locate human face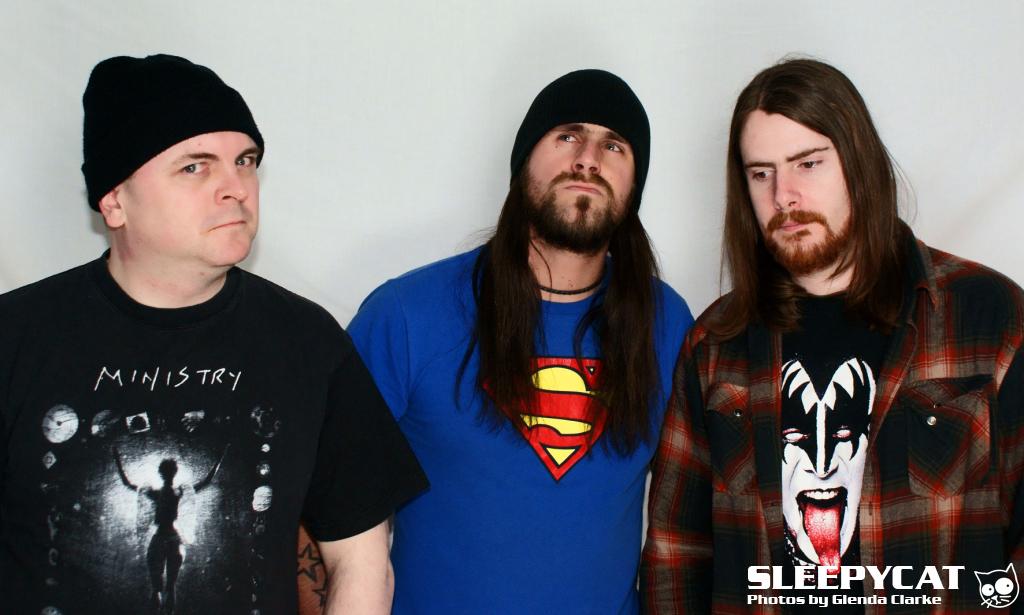
(x1=123, y1=131, x2=261, y2=266)
